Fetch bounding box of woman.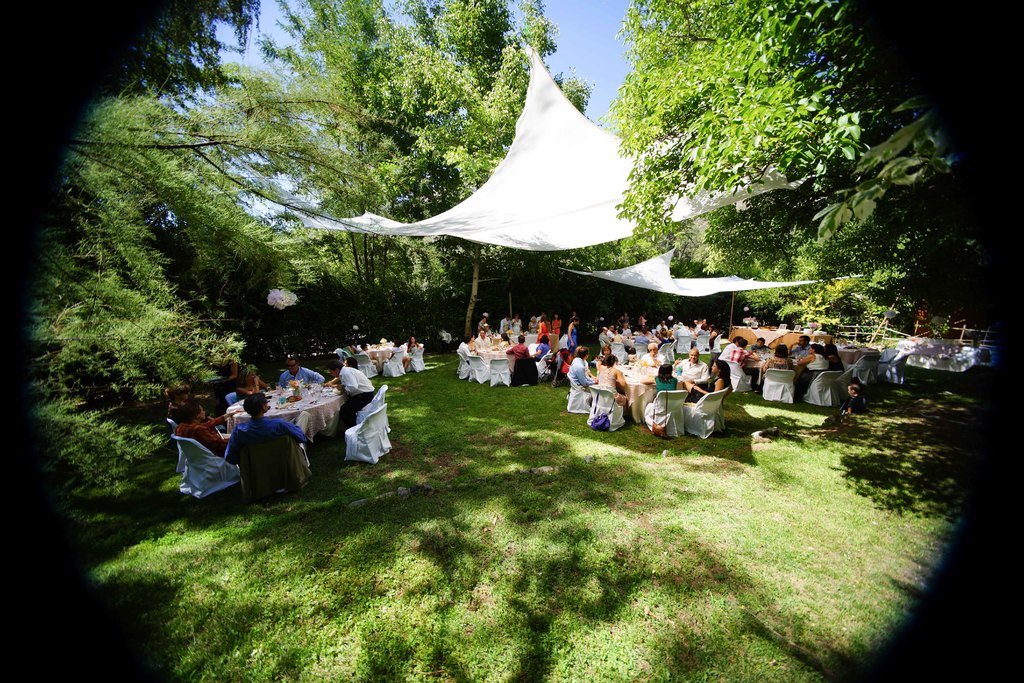
Bbox: Rect(321, 357, 360, 387).
